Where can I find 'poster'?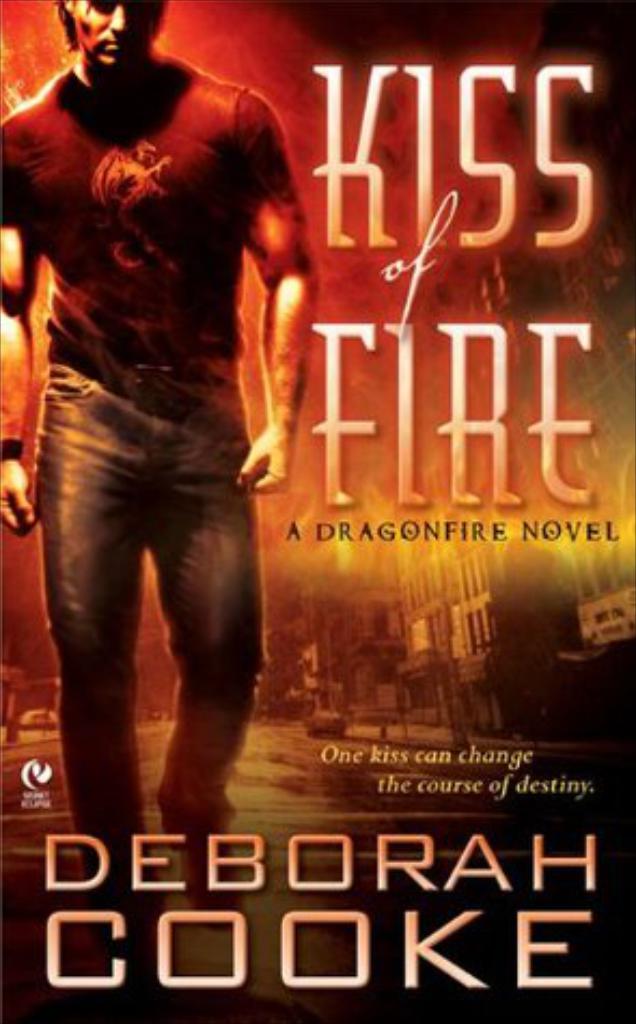
You can find it at pyautogui.locateOnScreen(0, 0, 634, 1022).
